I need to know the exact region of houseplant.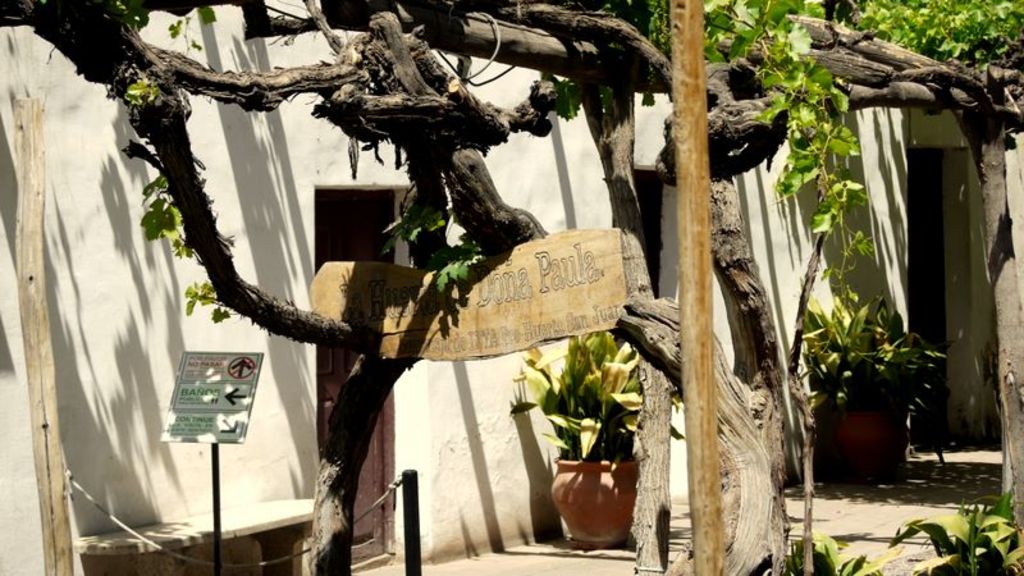
Region: <bbox>680, 534, 873, 575</bbox>.
